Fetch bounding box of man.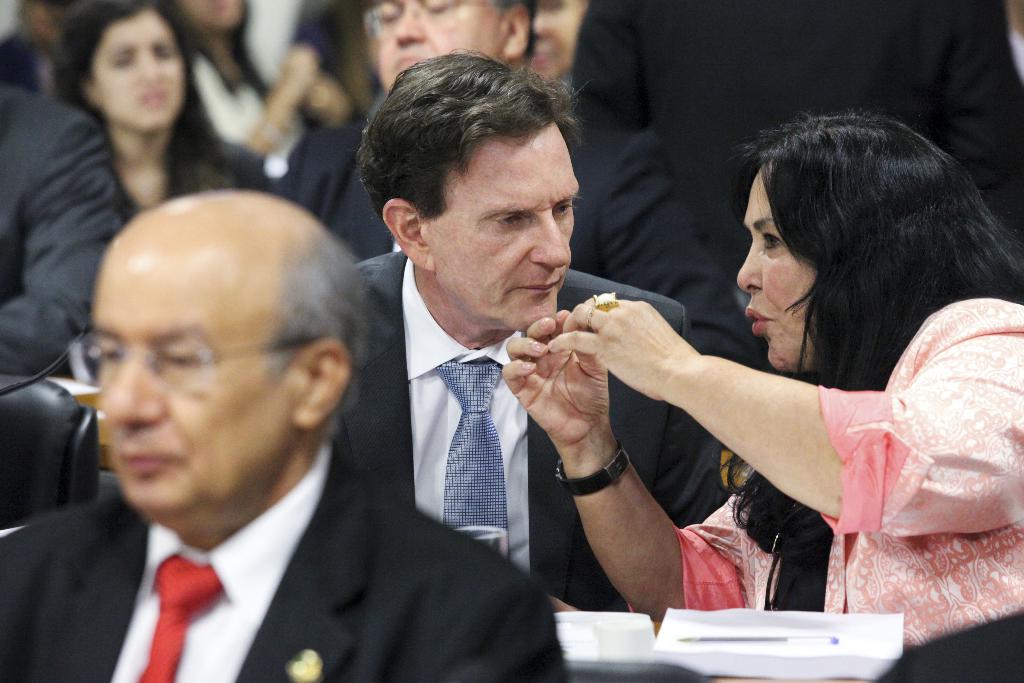
Bbox: [264, 0, 607, 279].
